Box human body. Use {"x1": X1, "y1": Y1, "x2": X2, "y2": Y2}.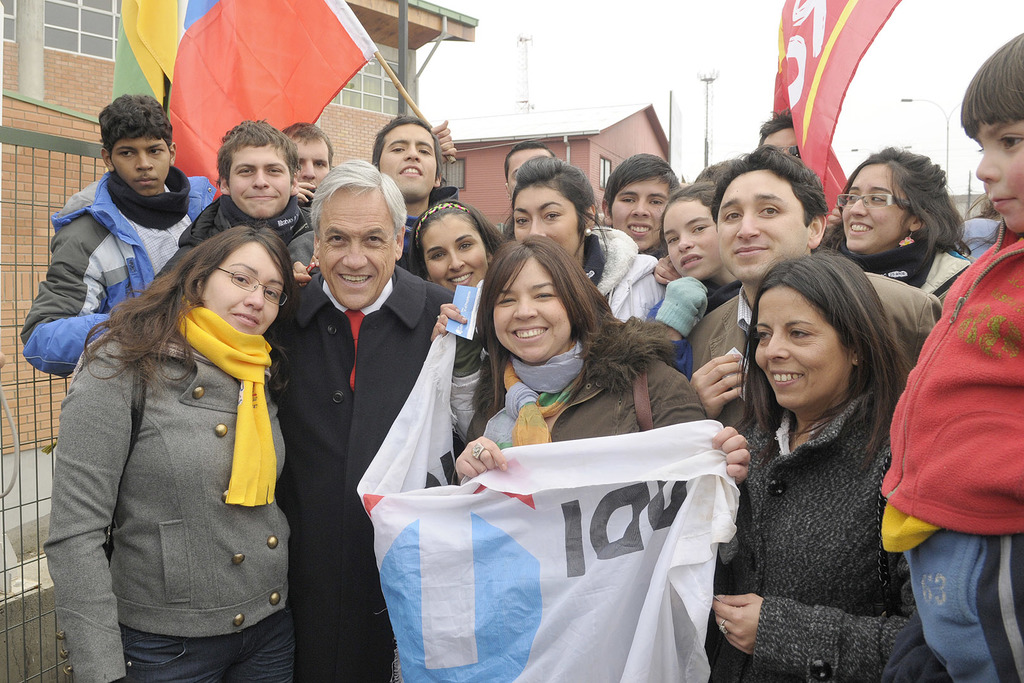
{"x1": 820, "y1": 143, "x2": 973, "y2": 306}.
